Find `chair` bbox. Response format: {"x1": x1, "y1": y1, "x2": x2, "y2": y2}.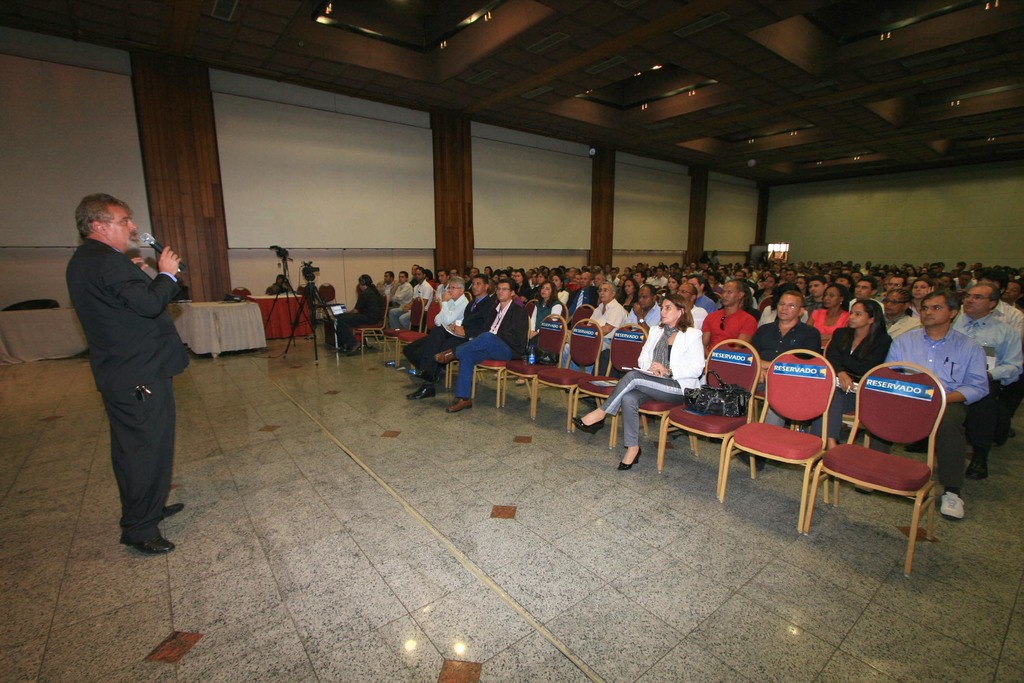
{"x1": 298, "y1": 283, "x2": 315, "y2": 320}.
